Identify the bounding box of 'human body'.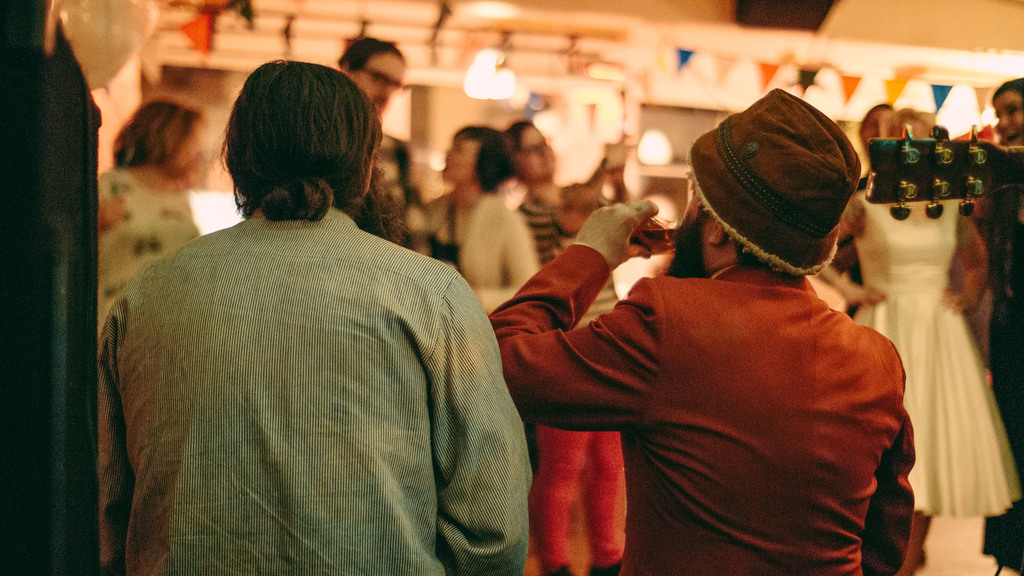
box=[95, 97, 191, 575].
